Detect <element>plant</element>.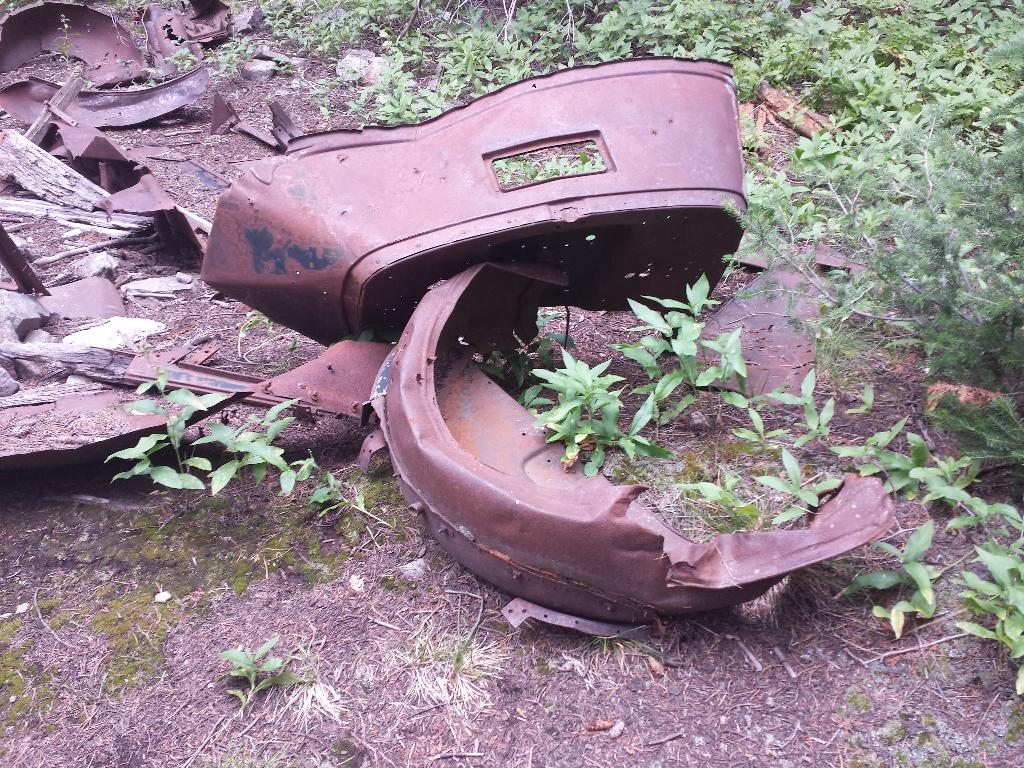
Detected at detection(938, 506, 1023, 701).
